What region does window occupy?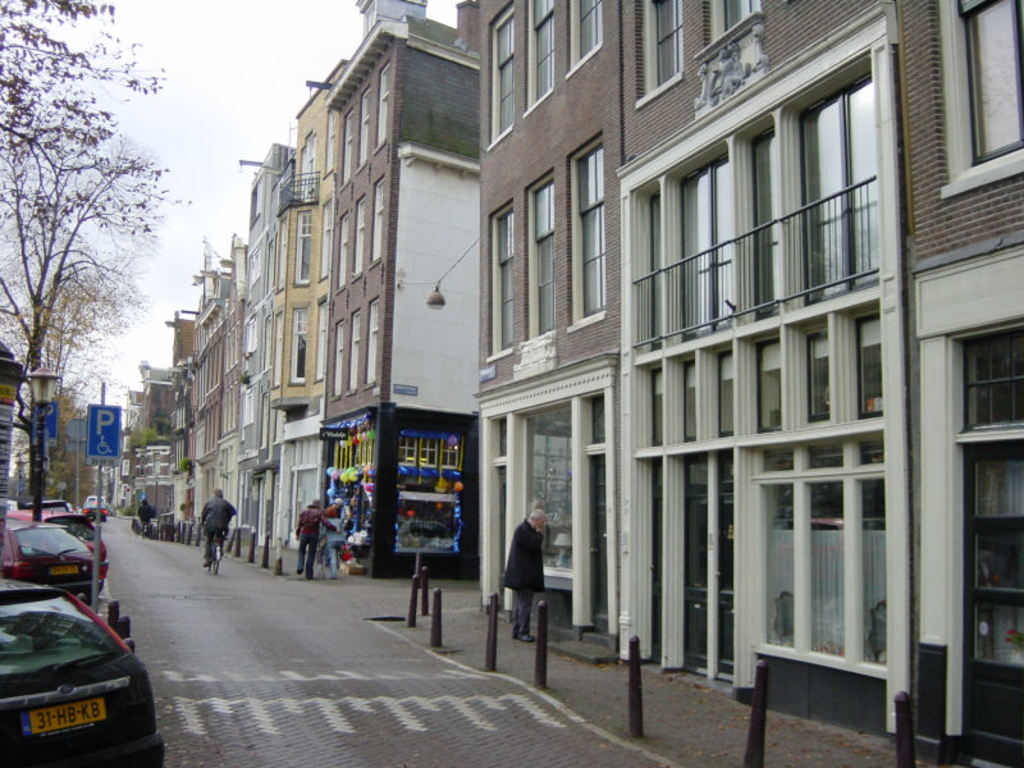
(347, 306, 360, 397).
